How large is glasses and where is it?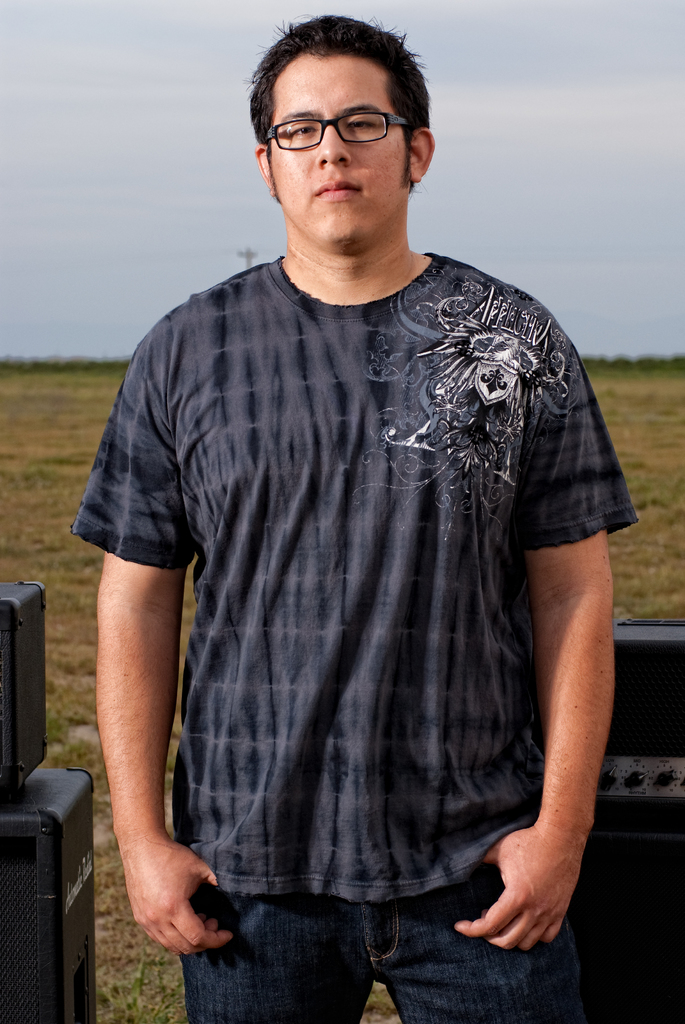
Bounding box: crop(262, 93, 419, 141).
